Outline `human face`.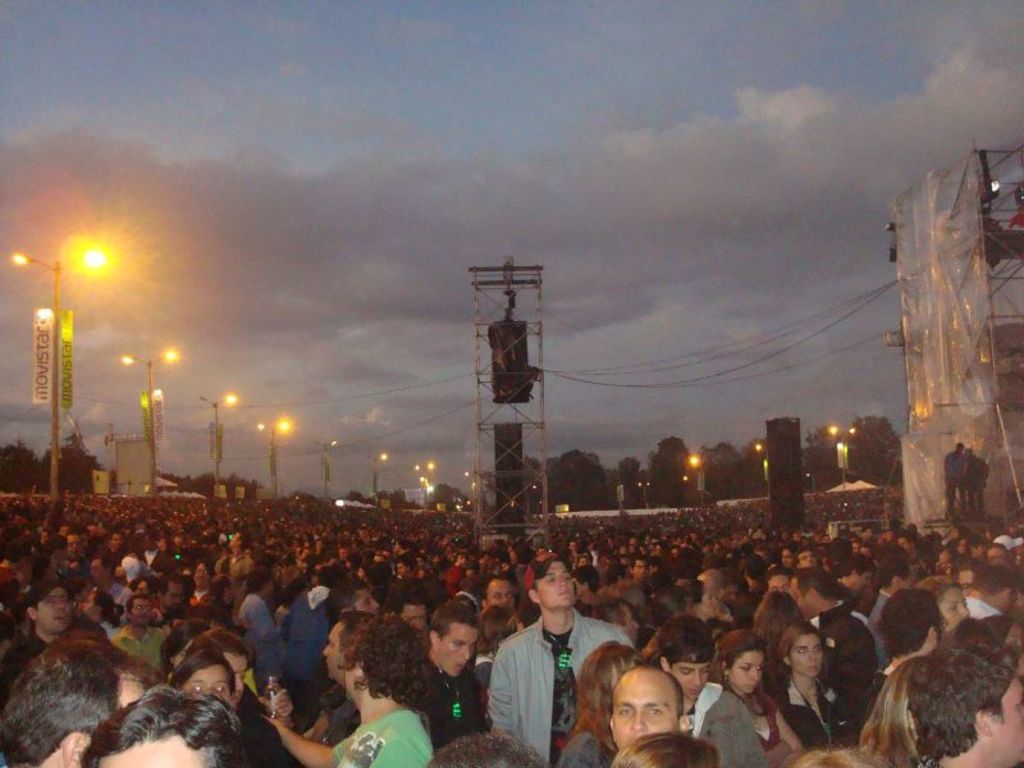
Outline: [left=730, top=652, right=767, bottom=694].
